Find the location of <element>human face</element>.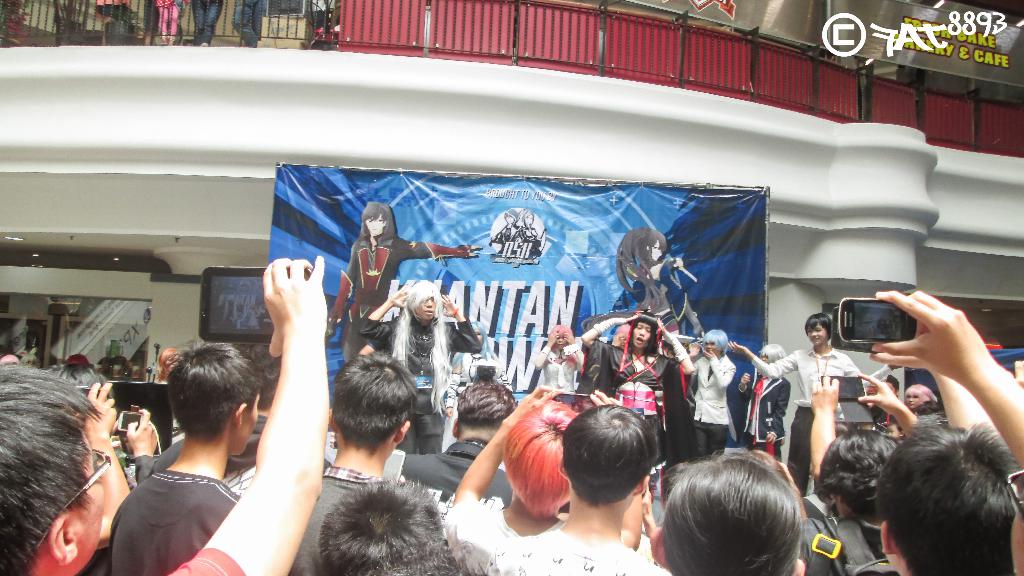
Location: crop(904, 389, 929, 412).
